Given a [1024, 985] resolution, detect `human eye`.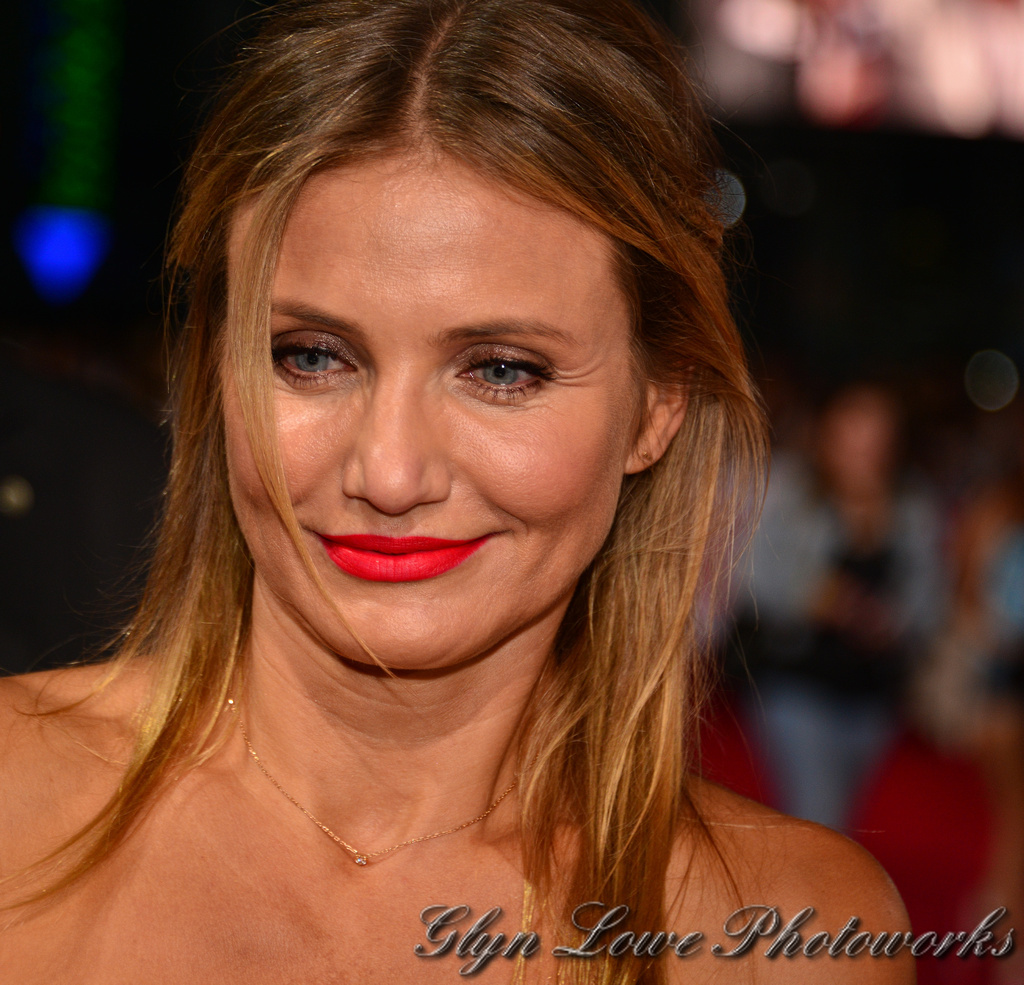
<region>453, 338, 569, 415</region>.
